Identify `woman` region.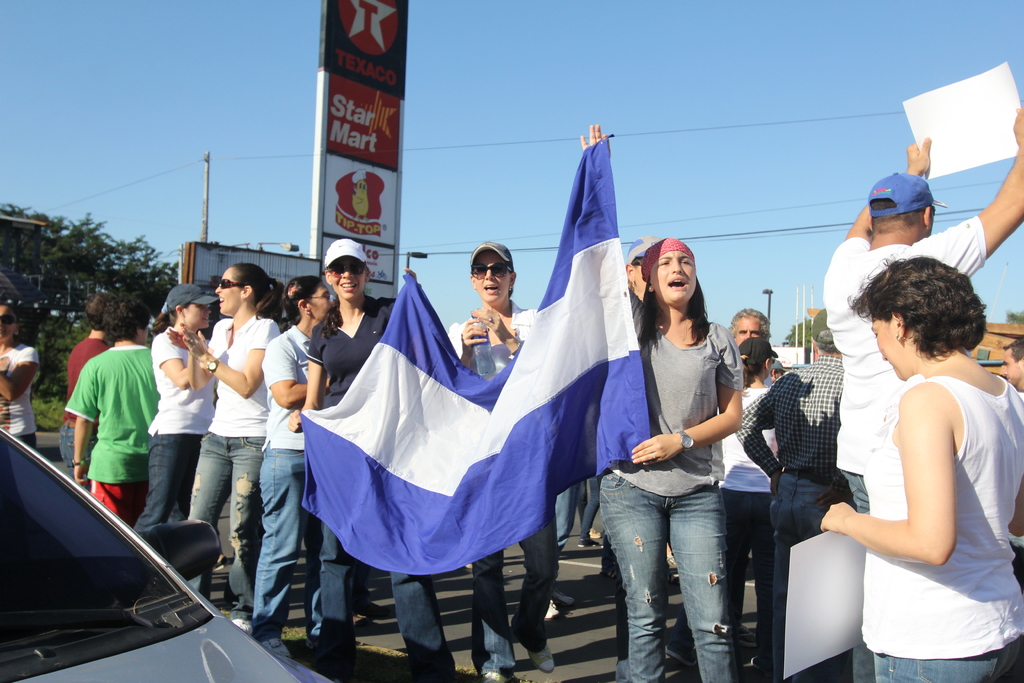
Region: box(813, 256, 1023, 682).
